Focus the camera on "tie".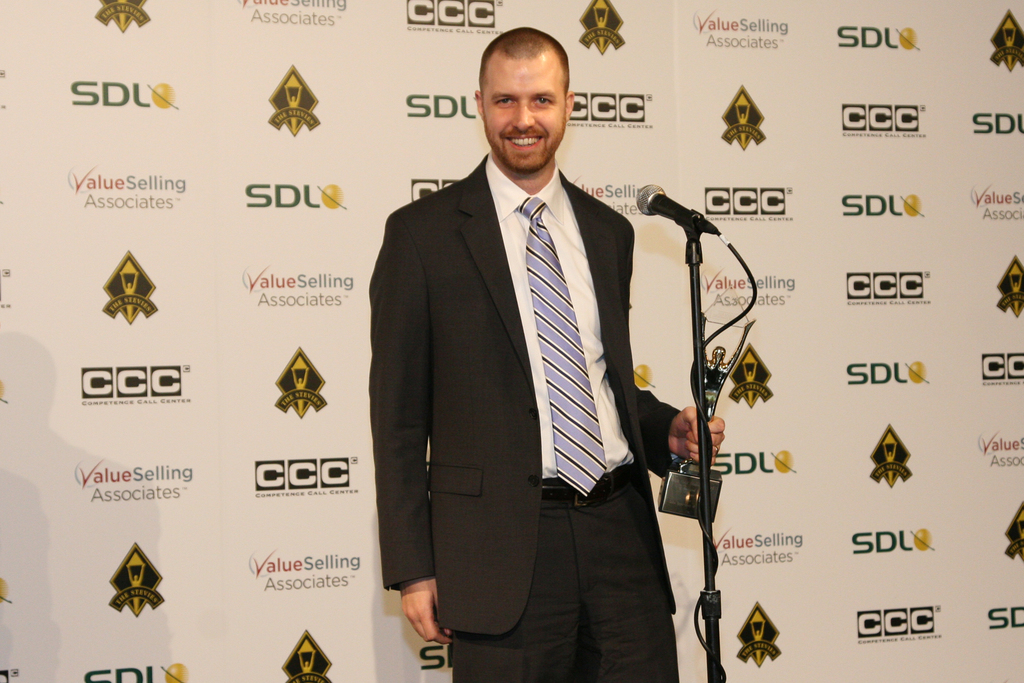
Focus region: 511,199,609,499.
